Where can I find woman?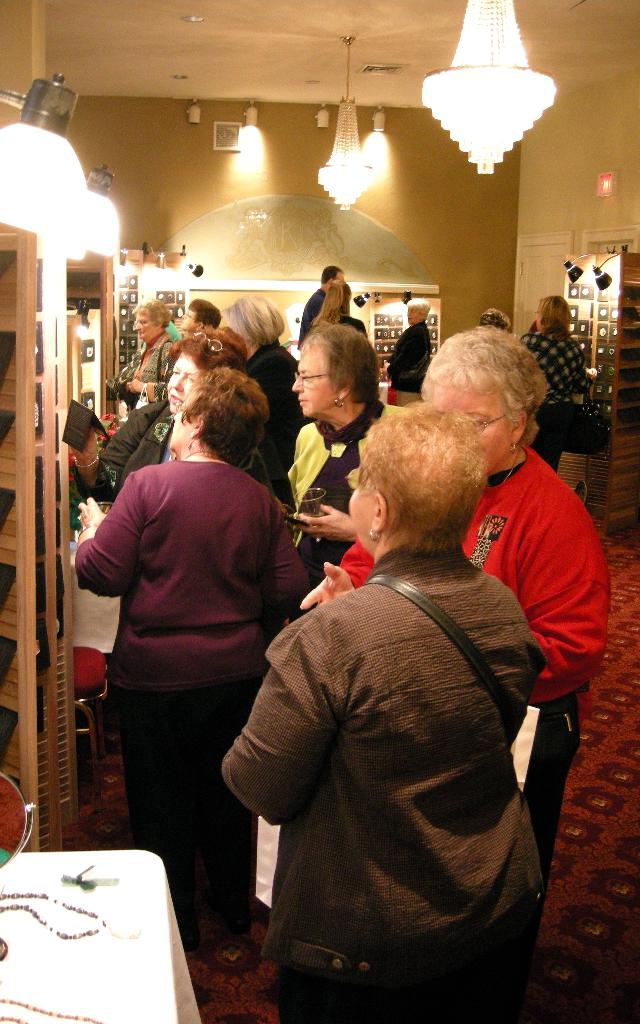
You can find it at locate(310, 281, 372, 340).
